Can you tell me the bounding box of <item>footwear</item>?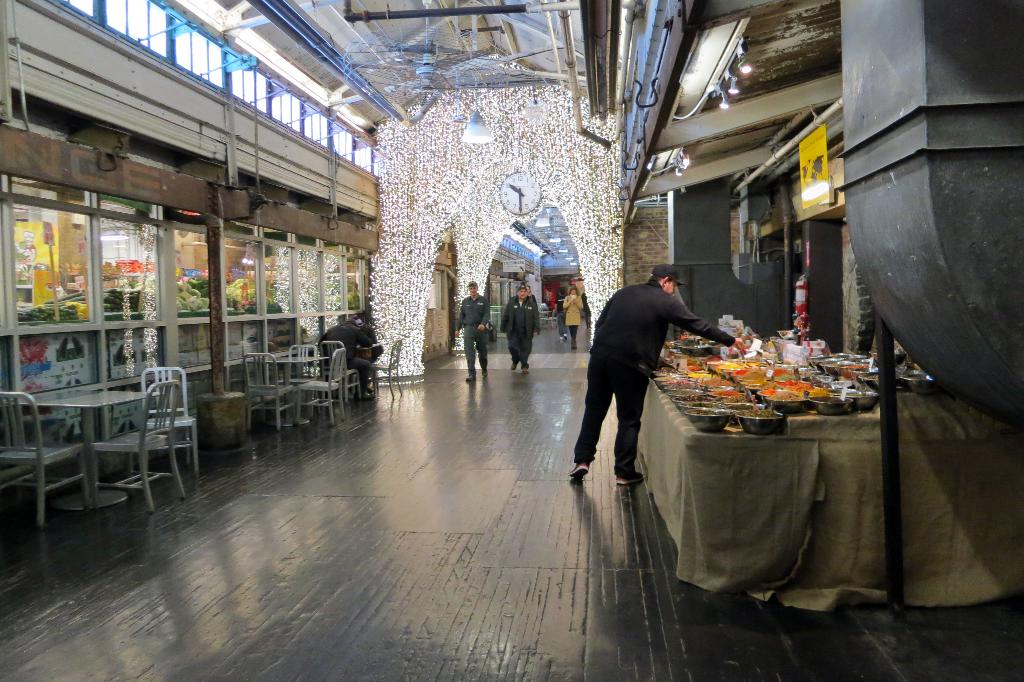
locate(512, 350, 522, 372).
